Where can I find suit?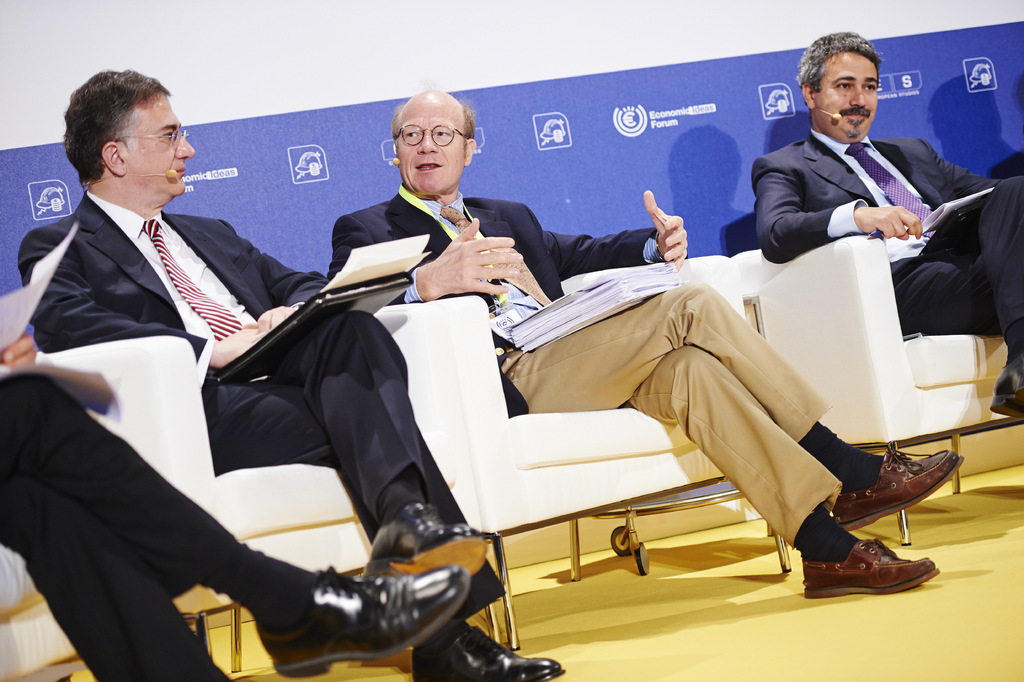
You can find it at region(19, 215, 504, 626).
